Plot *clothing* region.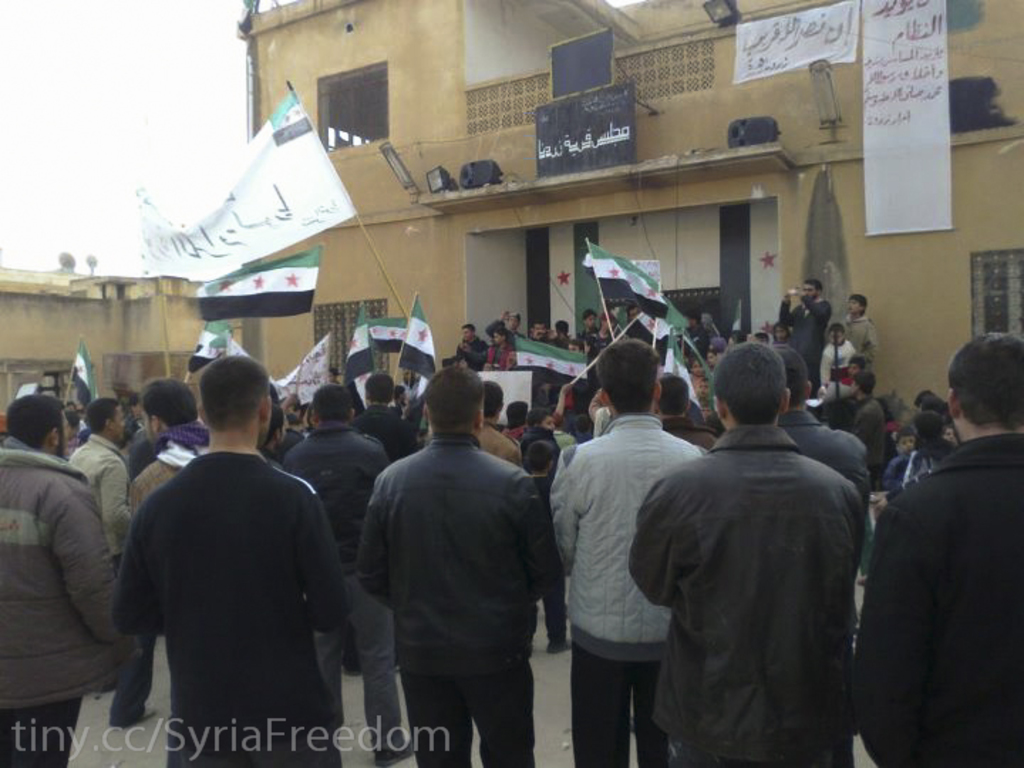
Plotted at l=105, t=444, r=350, b=767.
